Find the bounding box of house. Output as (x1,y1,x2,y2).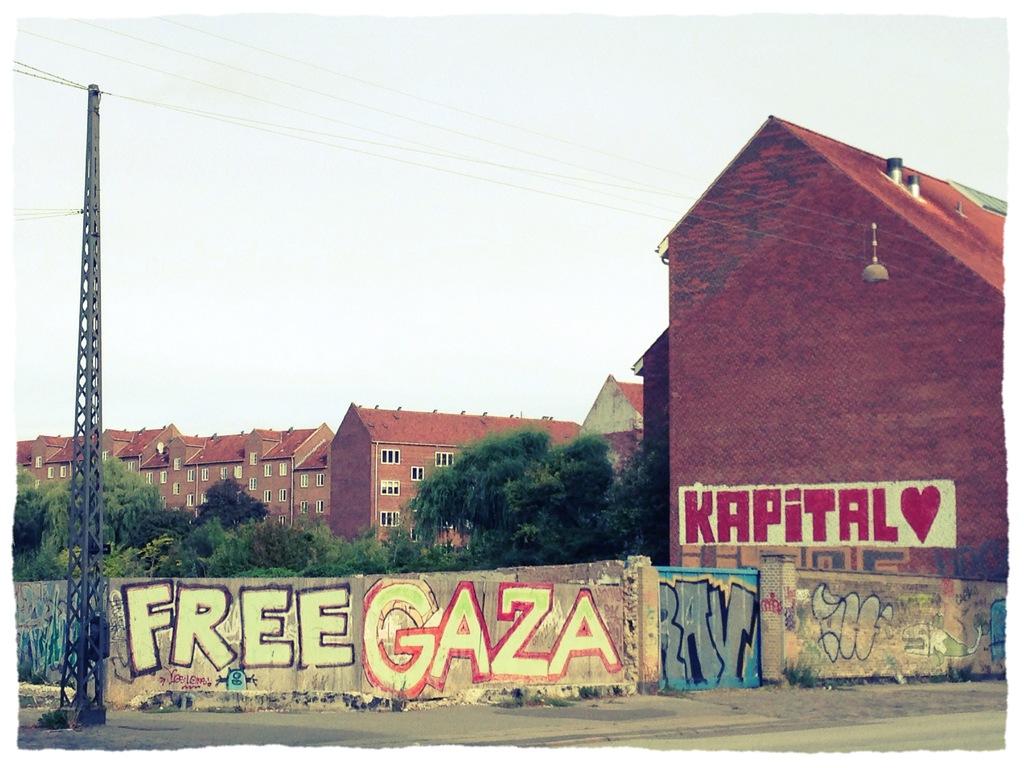
(580,369,649,488).
